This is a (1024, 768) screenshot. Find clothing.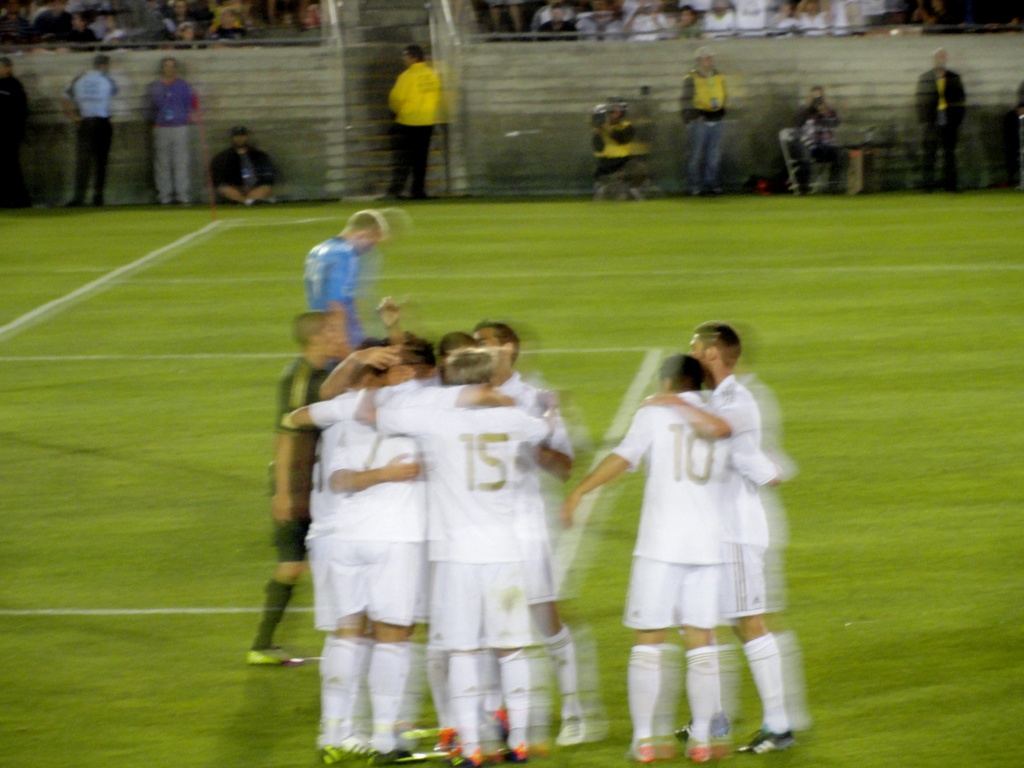
Bounding box: left=65, top=67, right=122, bottom=204.
